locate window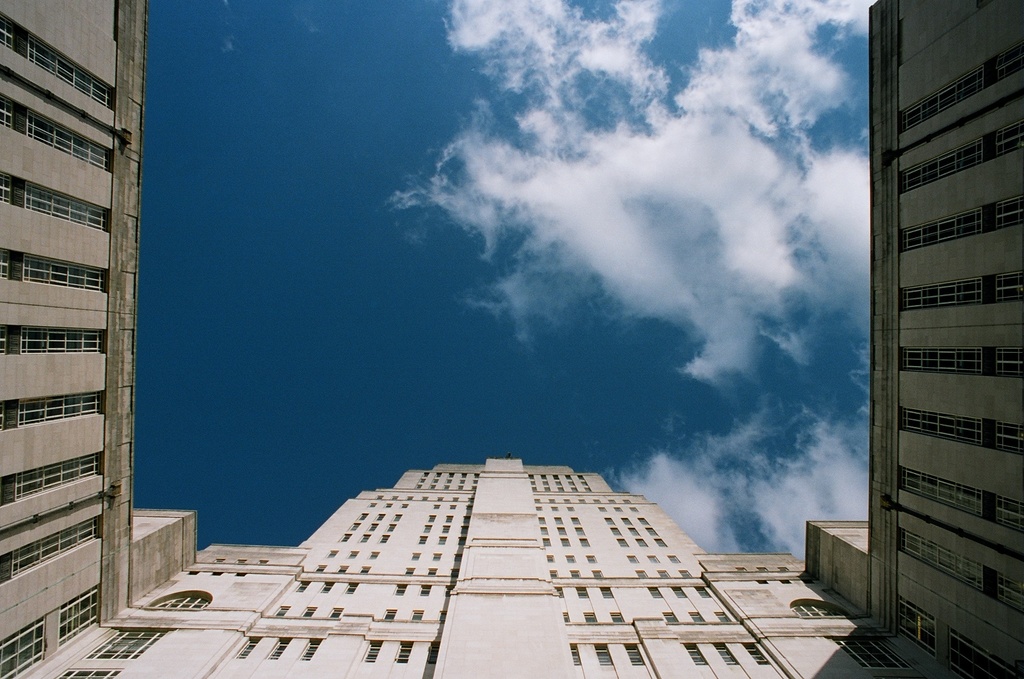
(left=570, top=642, right=582, bottom=670)
